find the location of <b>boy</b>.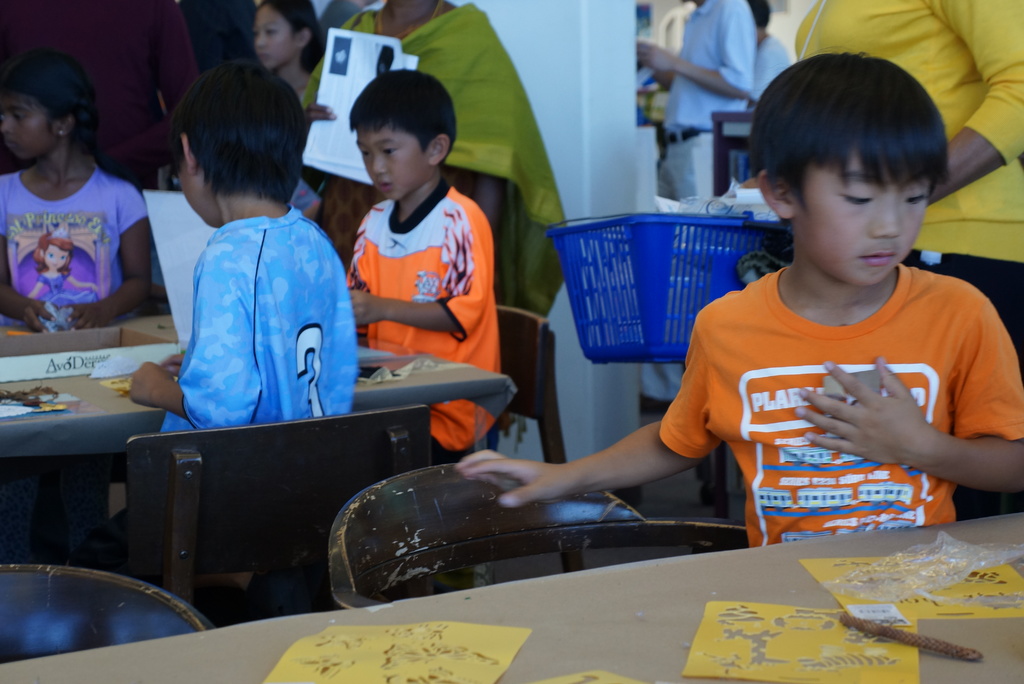
Location: BBox(313, 76, 519, 414).
